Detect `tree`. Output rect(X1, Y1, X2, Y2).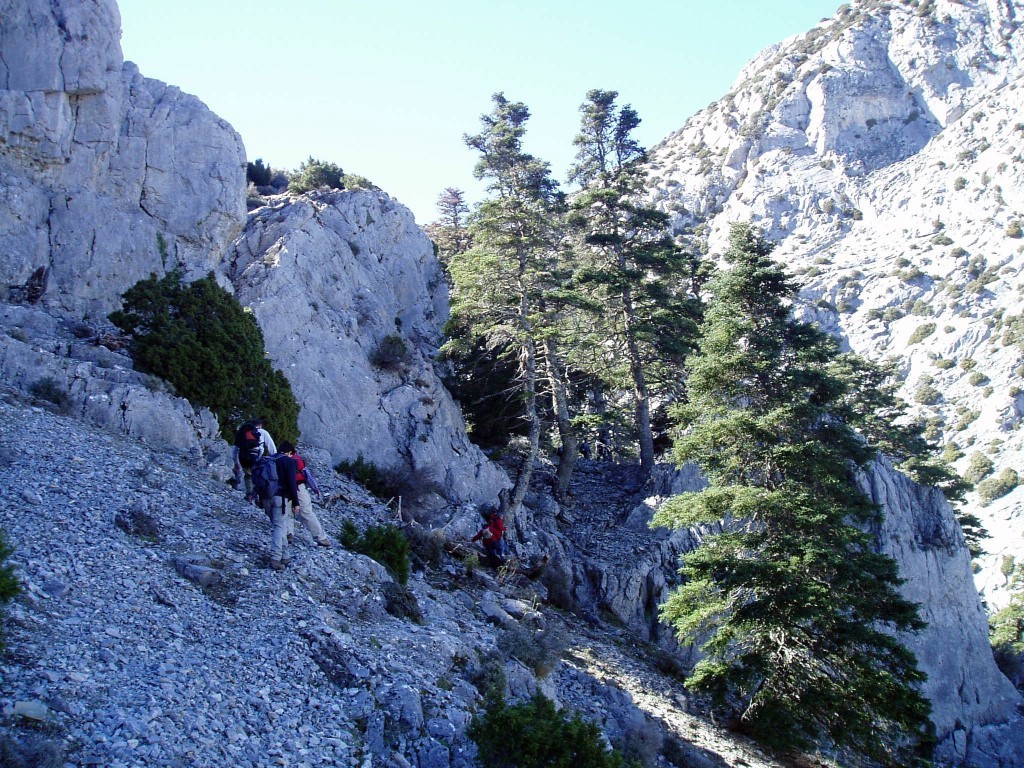
rect(247, 157, 274, 188).
